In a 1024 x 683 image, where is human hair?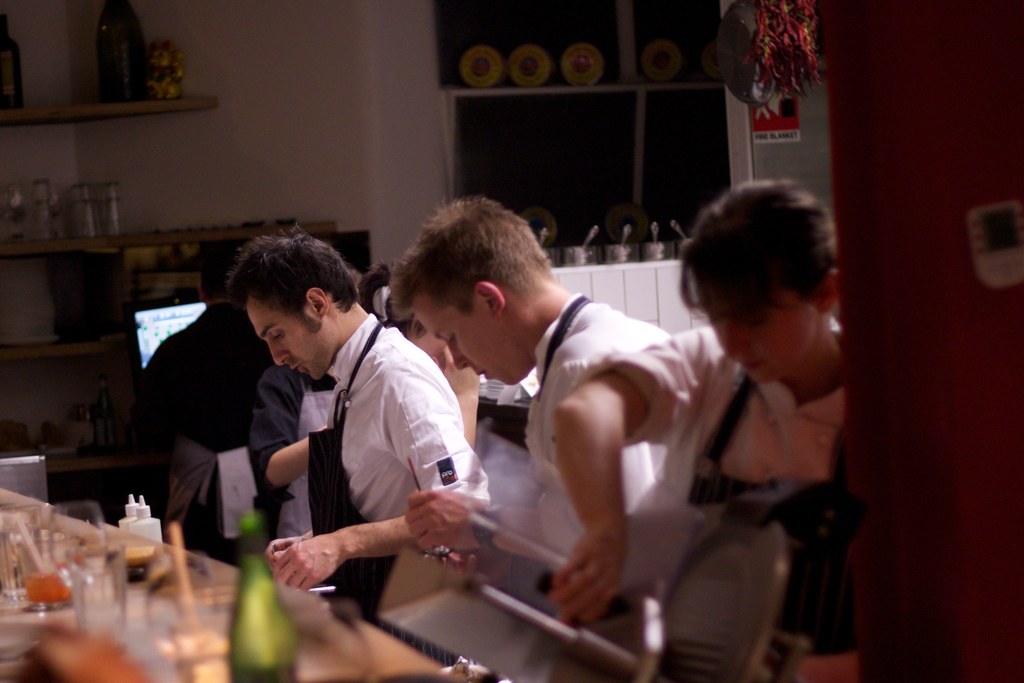
221, 230, 359, 330.
